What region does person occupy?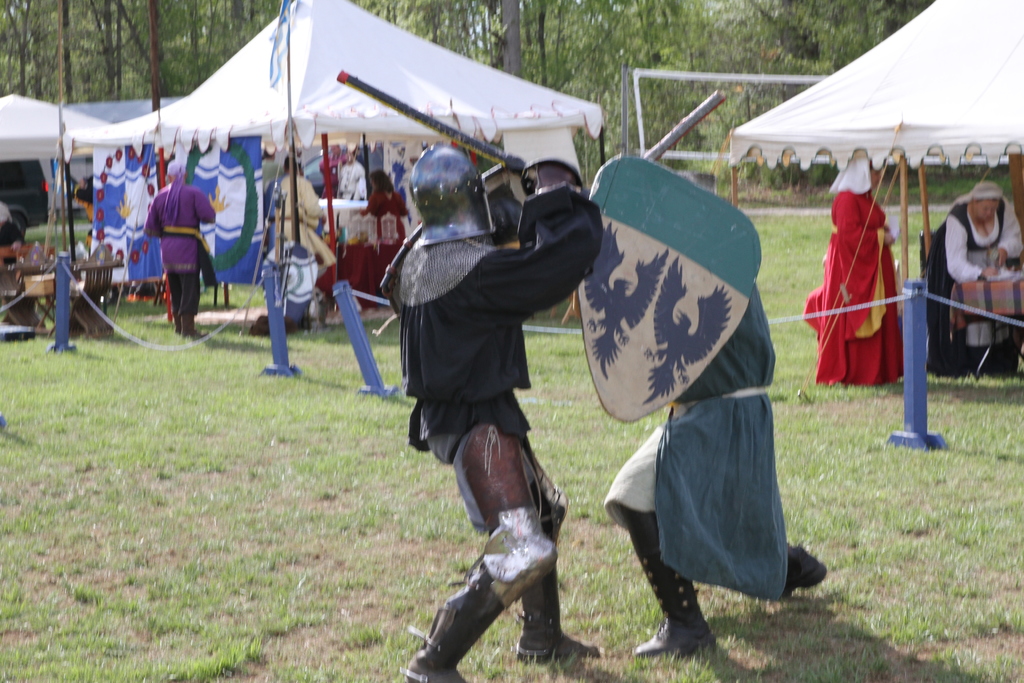
bbox=(340, 147, 367, 198).
